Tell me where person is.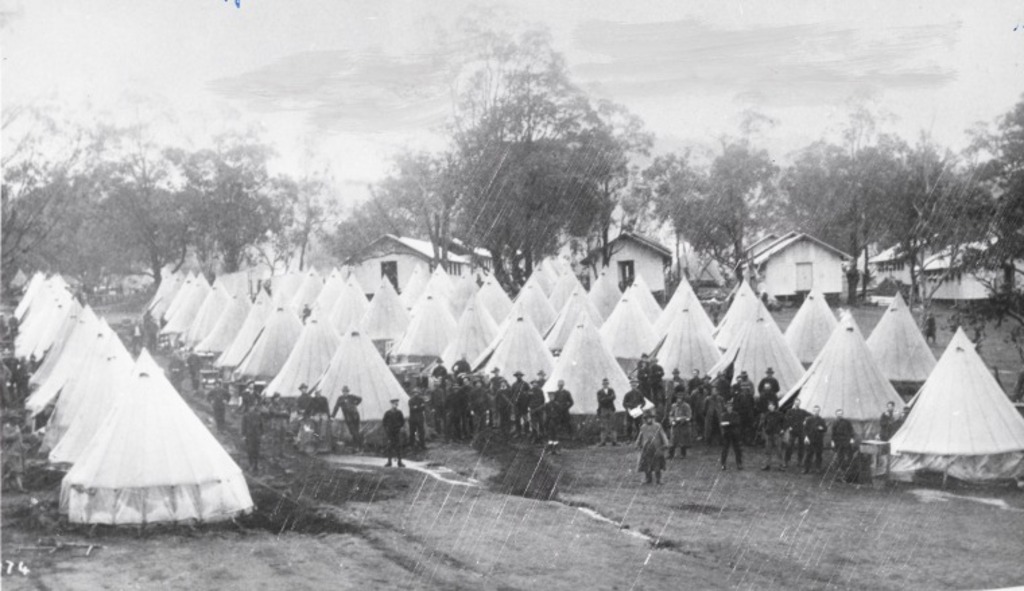
person is at 443, 390, 461, 428.
